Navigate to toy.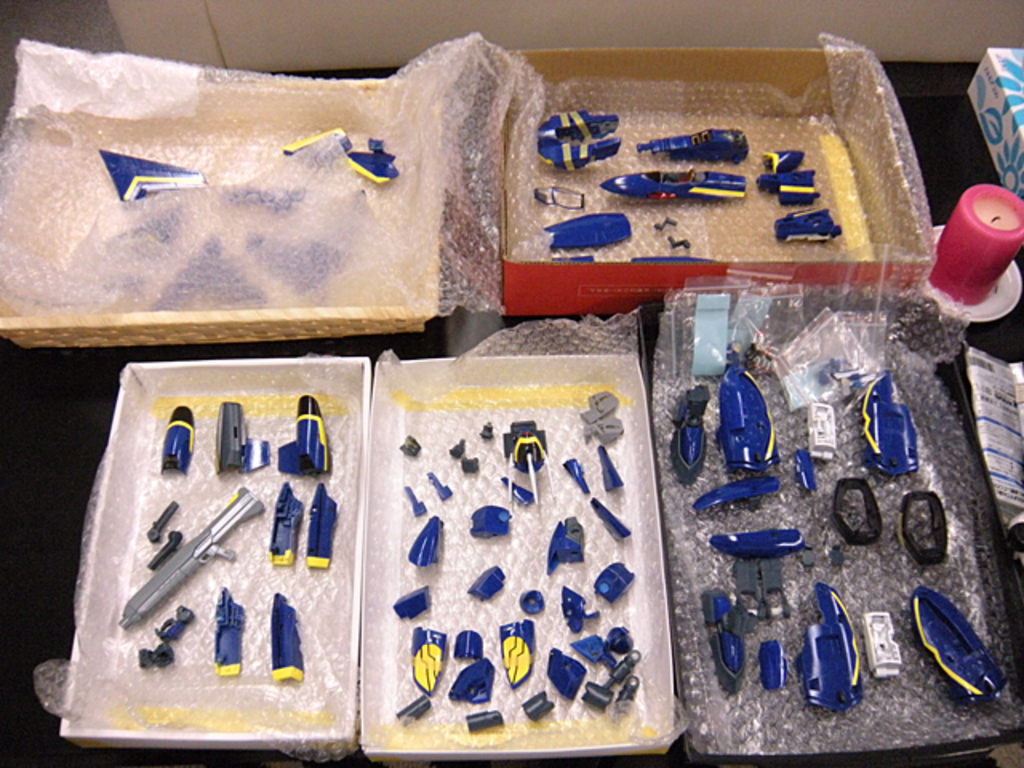
Navigation target: x1=643, y1=125, x2=750, y2=163.
